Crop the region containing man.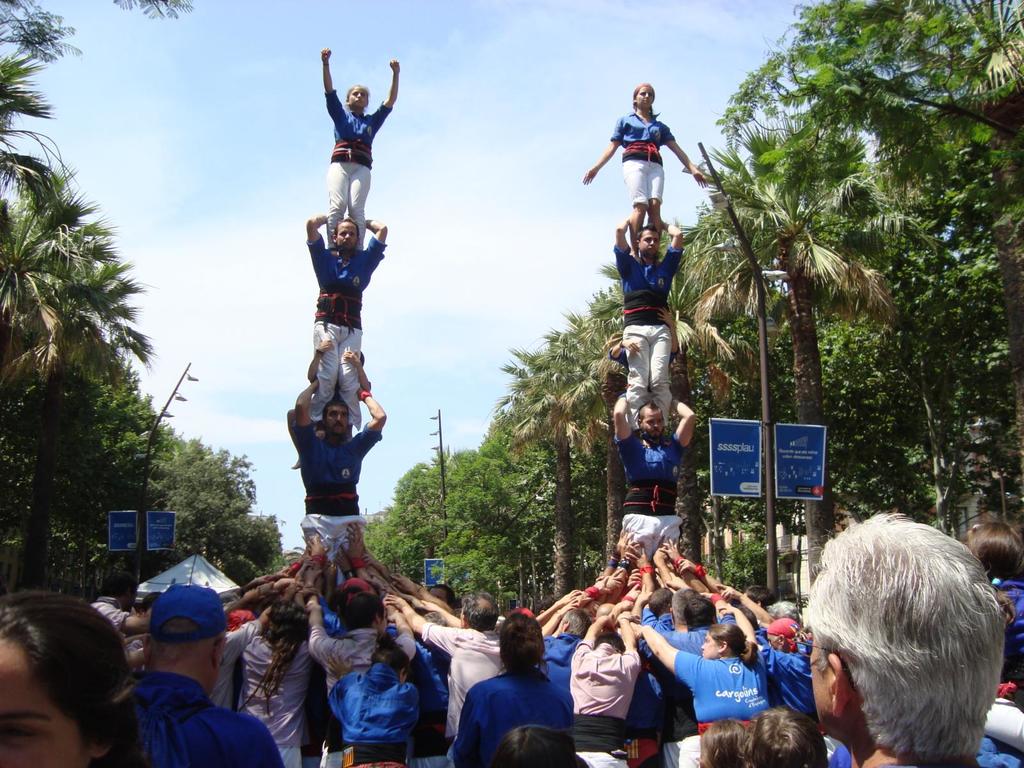
Crop region: bbox(606, 390, 703, 577).
